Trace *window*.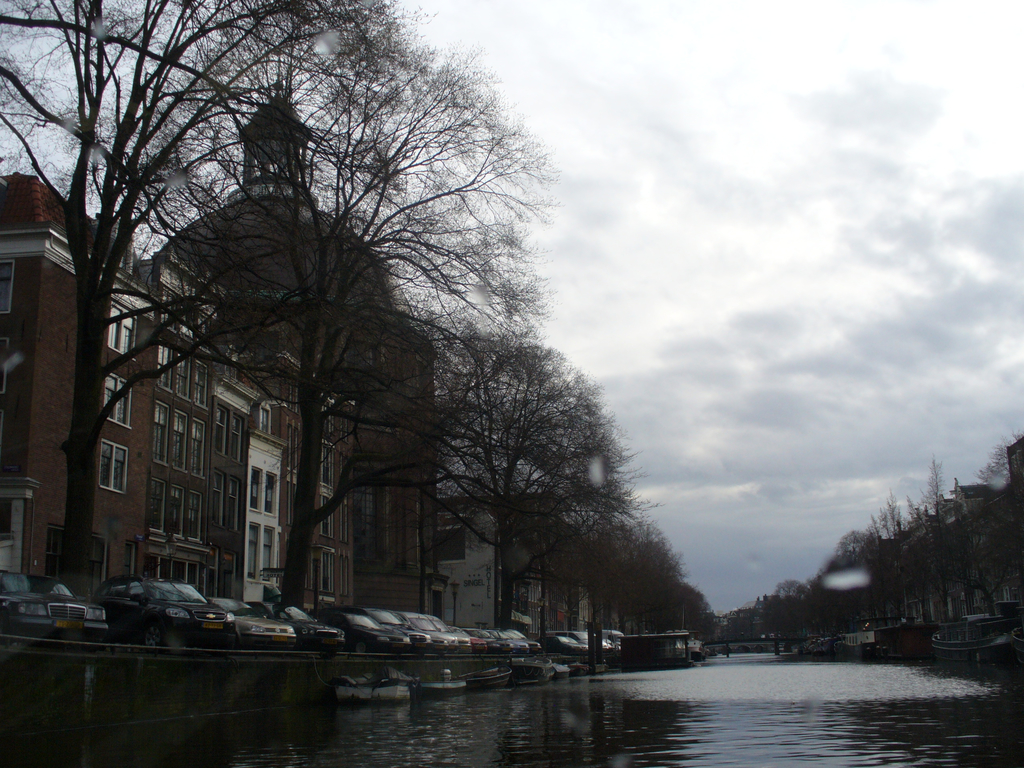
Traced to {"x1": 0, "y1": 260, "x2": 12, "y2": 317}.
